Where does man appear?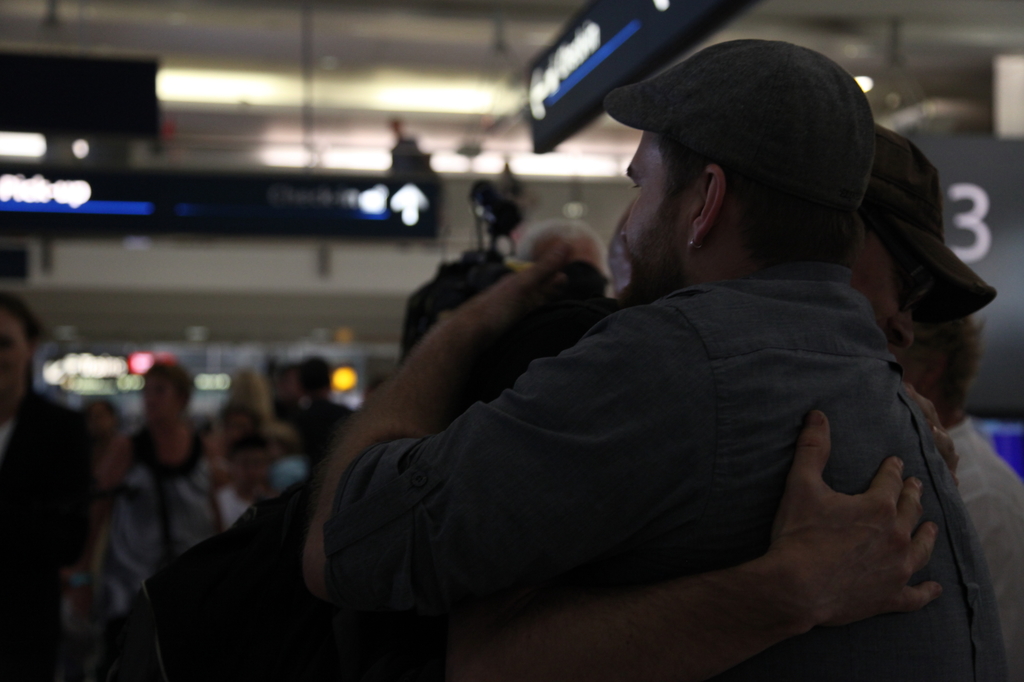
Appears at 97, 120, 961, 681.
